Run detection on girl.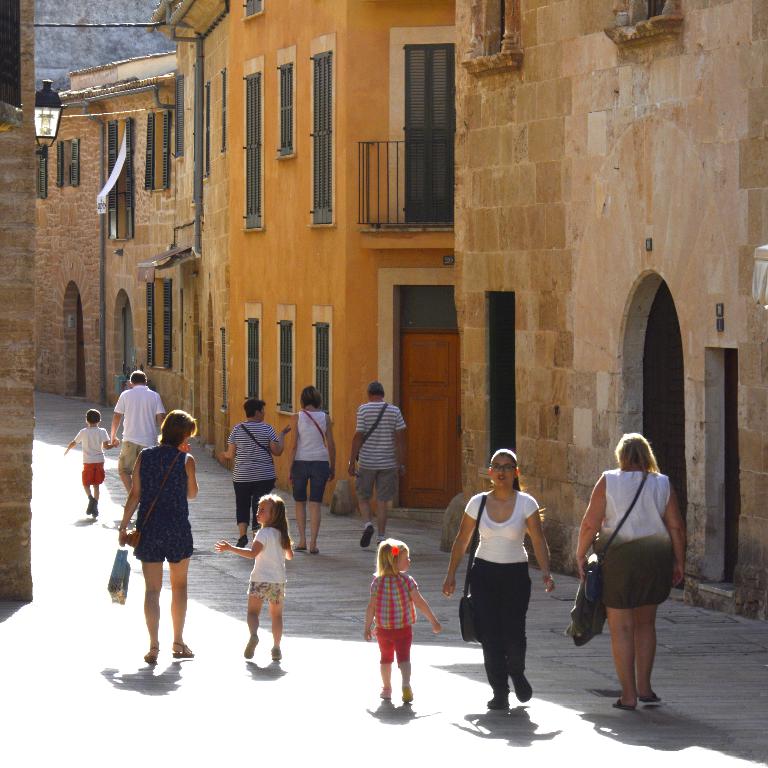
Result: l=580, t=429, r=686, b=708.
